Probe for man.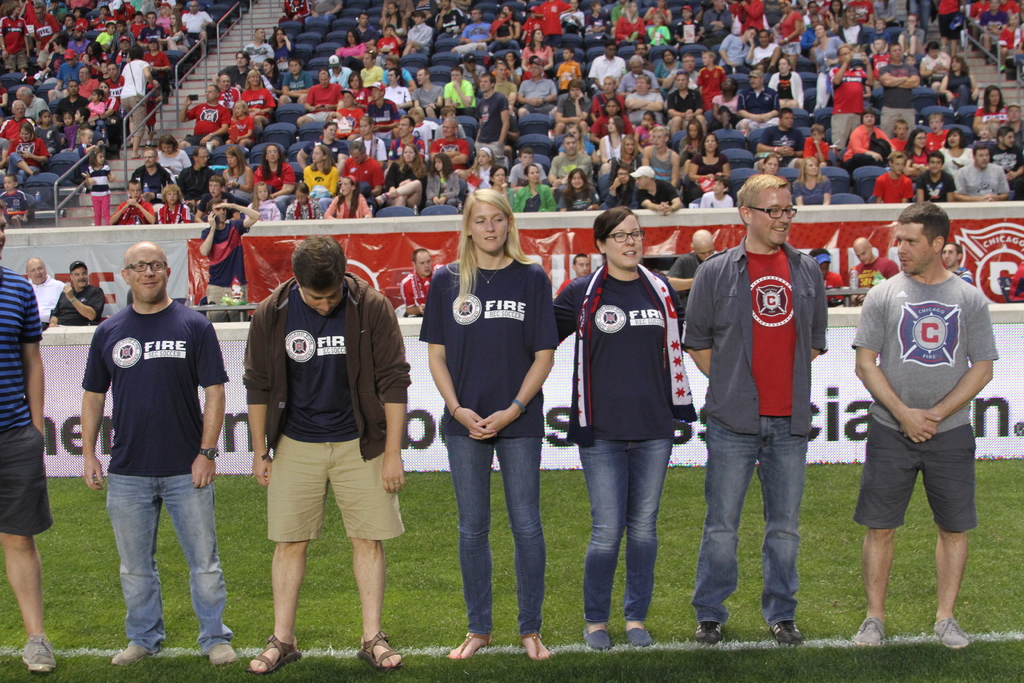
Probe result: {"x1": 1000, "y1": 103, "x2": 1023, "y2": 156}.
